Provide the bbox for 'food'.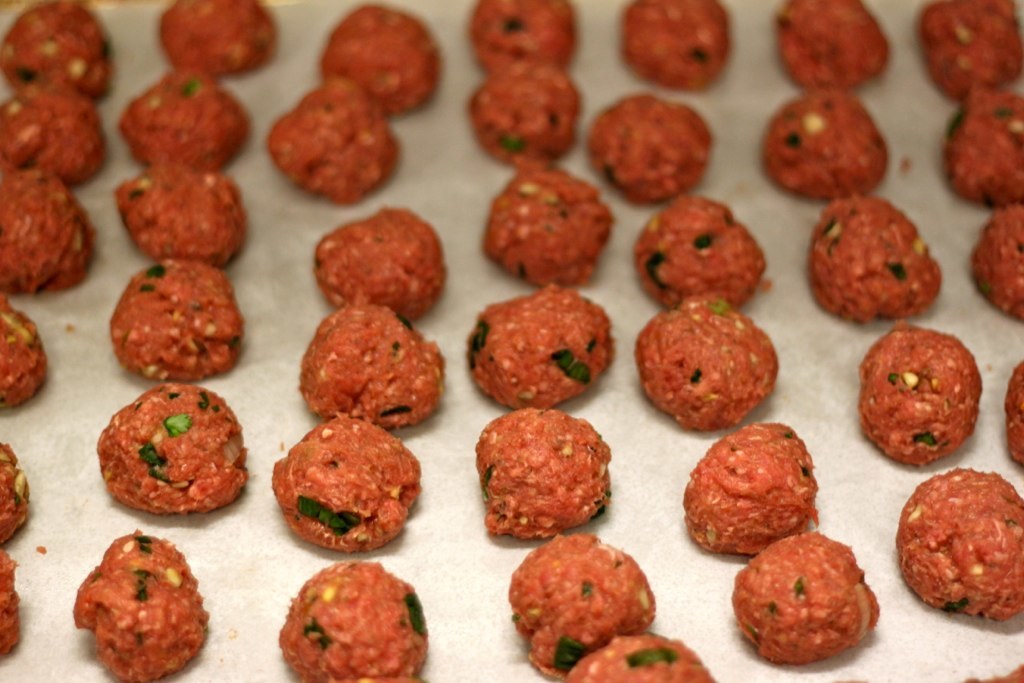
{"left": 456, "top": 0, "right": 583, "bottom": 78}.
